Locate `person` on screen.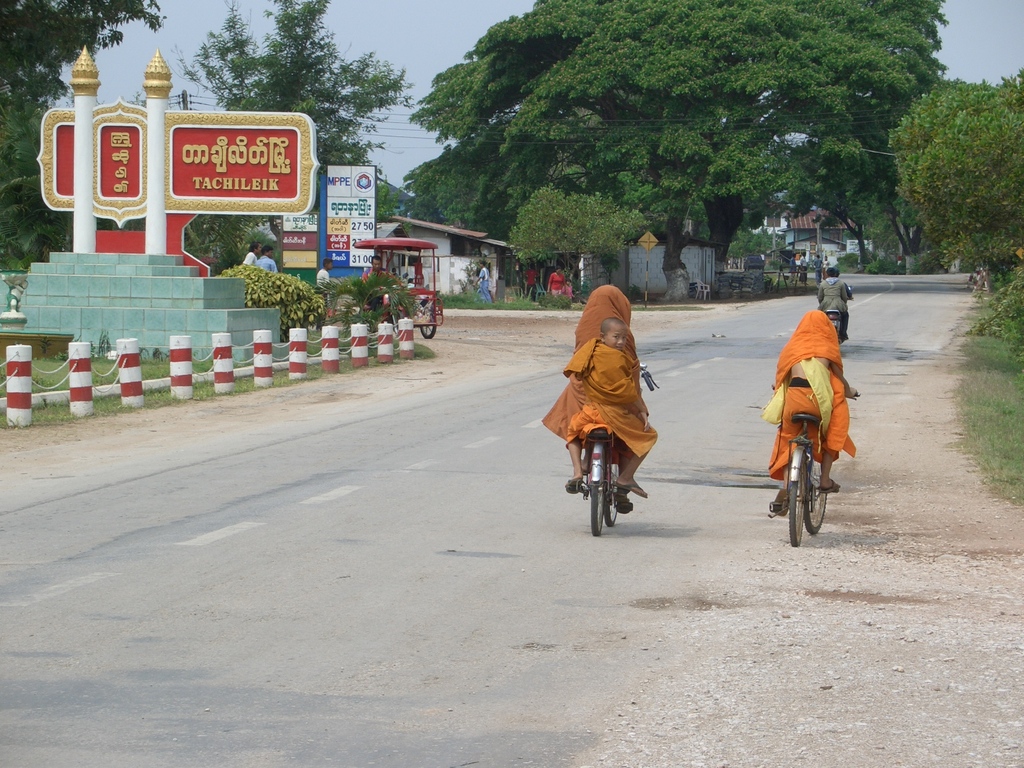
On screen at crop(472, 260, 492, 305).
